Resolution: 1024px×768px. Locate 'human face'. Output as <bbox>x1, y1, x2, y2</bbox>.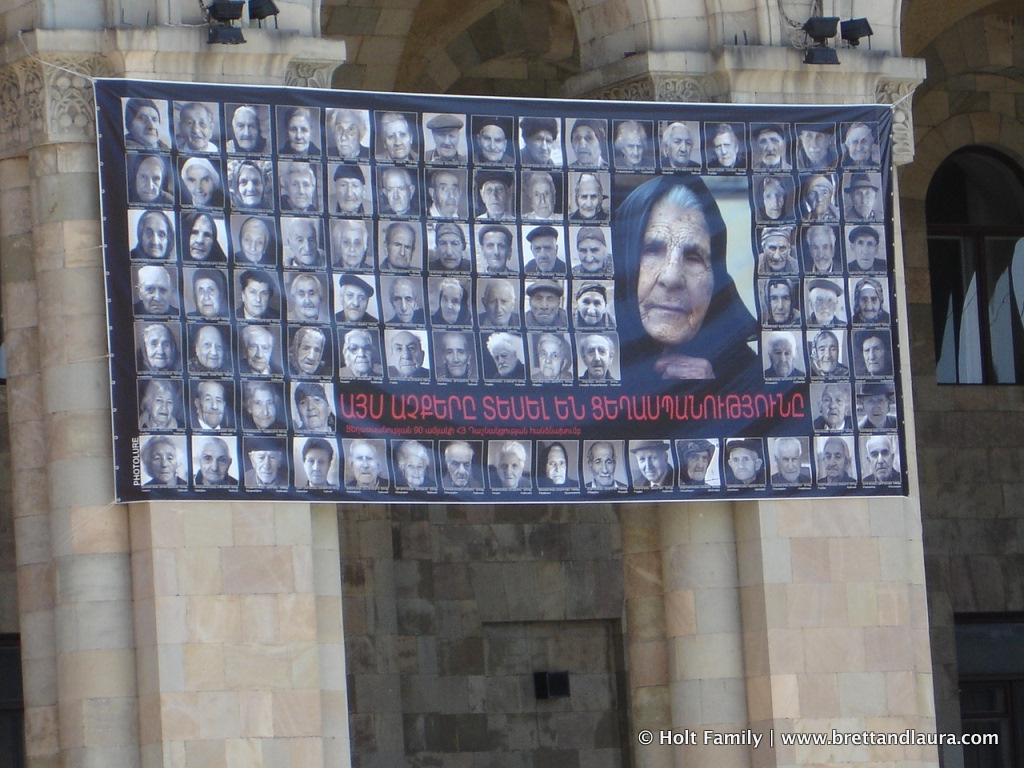
<bbox>850, 236, 876, 267</bbox>.
